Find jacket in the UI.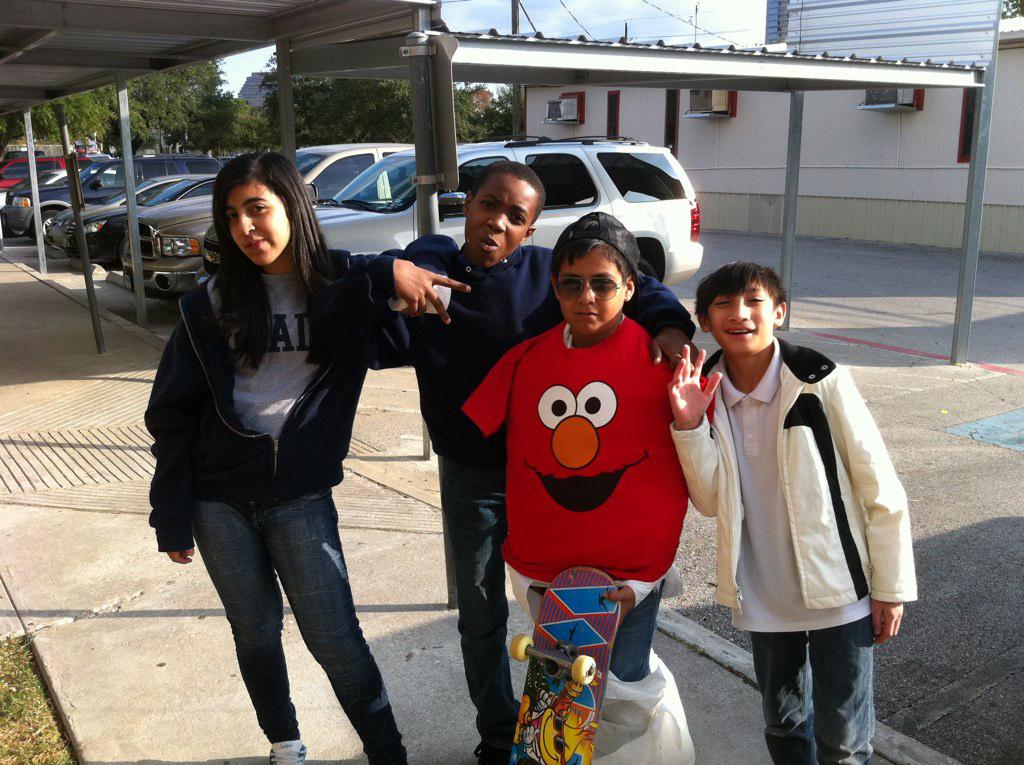
UI element at [left=676, top=292, right=904, bottom=659].
